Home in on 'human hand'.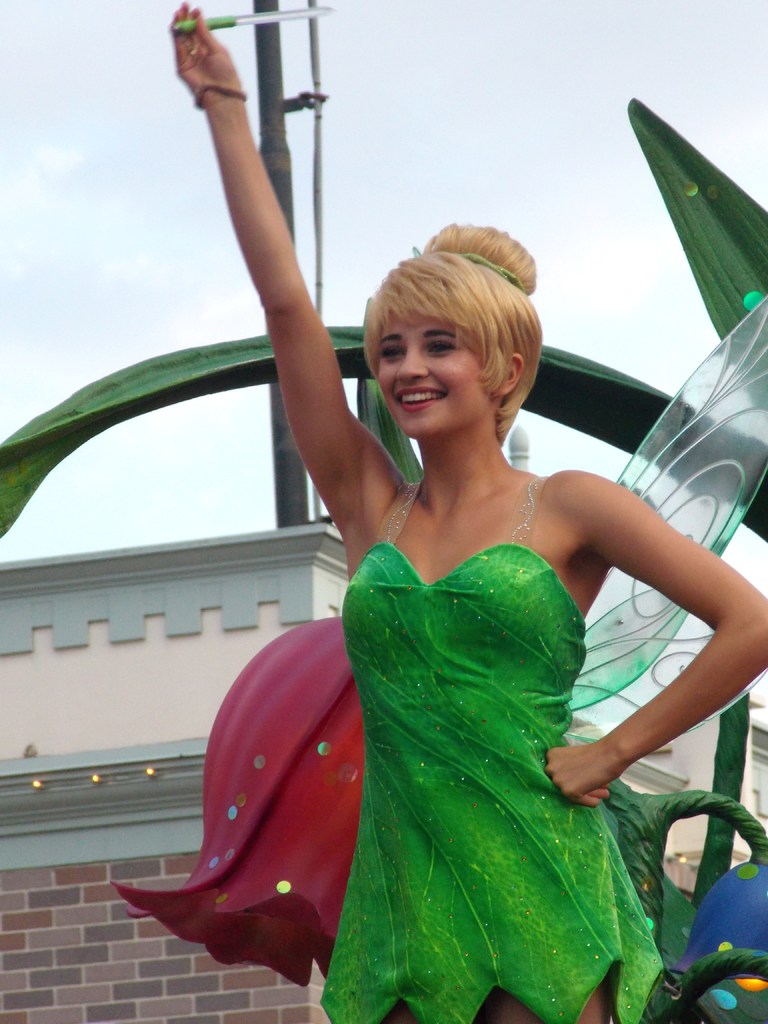
Homed in at 166,0,243,109.
